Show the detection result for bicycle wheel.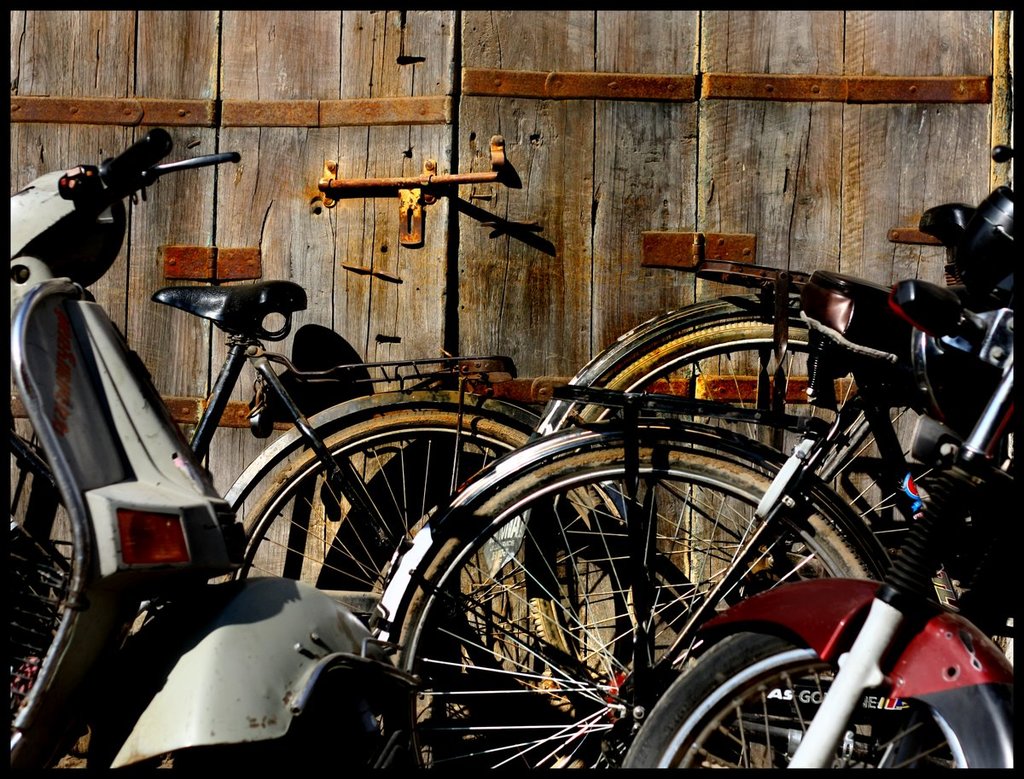
bbox(389, 446, 887, 769).
